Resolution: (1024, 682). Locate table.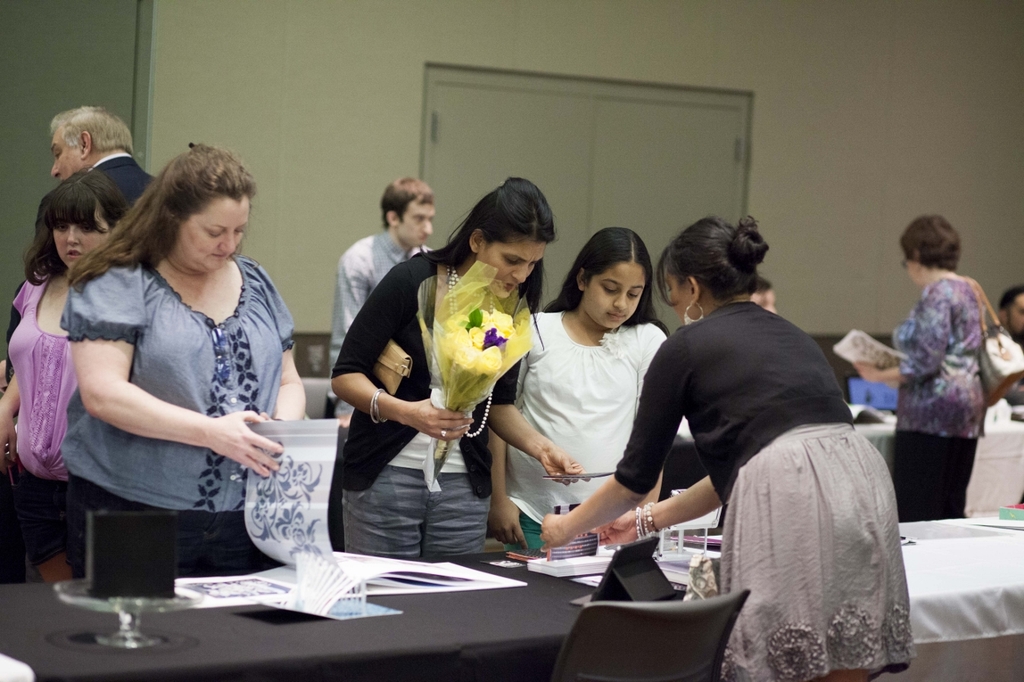
[left=849, top=413, right=1023, bottom=524].
